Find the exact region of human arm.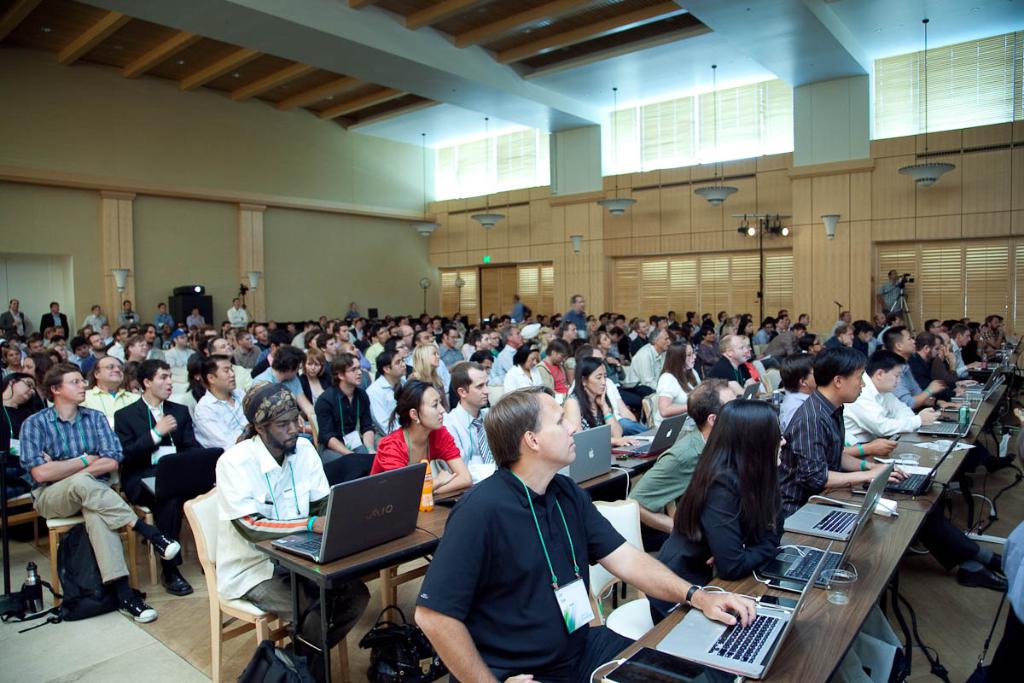
Exact region: 655:371:684:417.
